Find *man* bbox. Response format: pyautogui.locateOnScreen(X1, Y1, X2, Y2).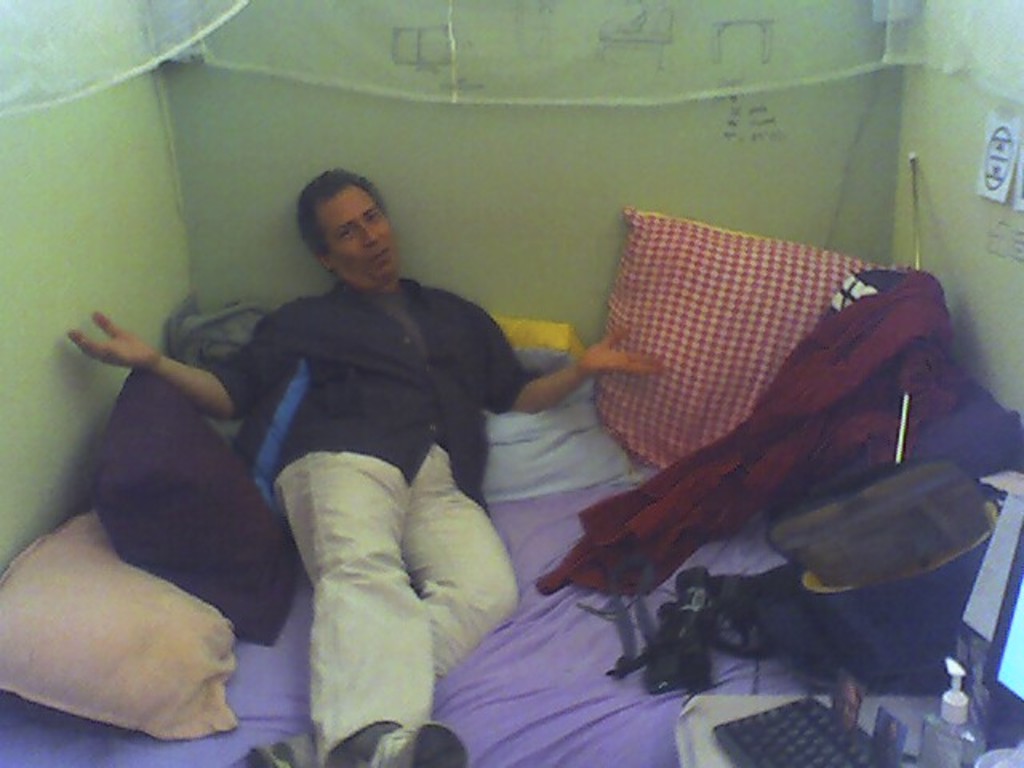
pyautogui.locateOnScreen(58, 181, 661, 766).
